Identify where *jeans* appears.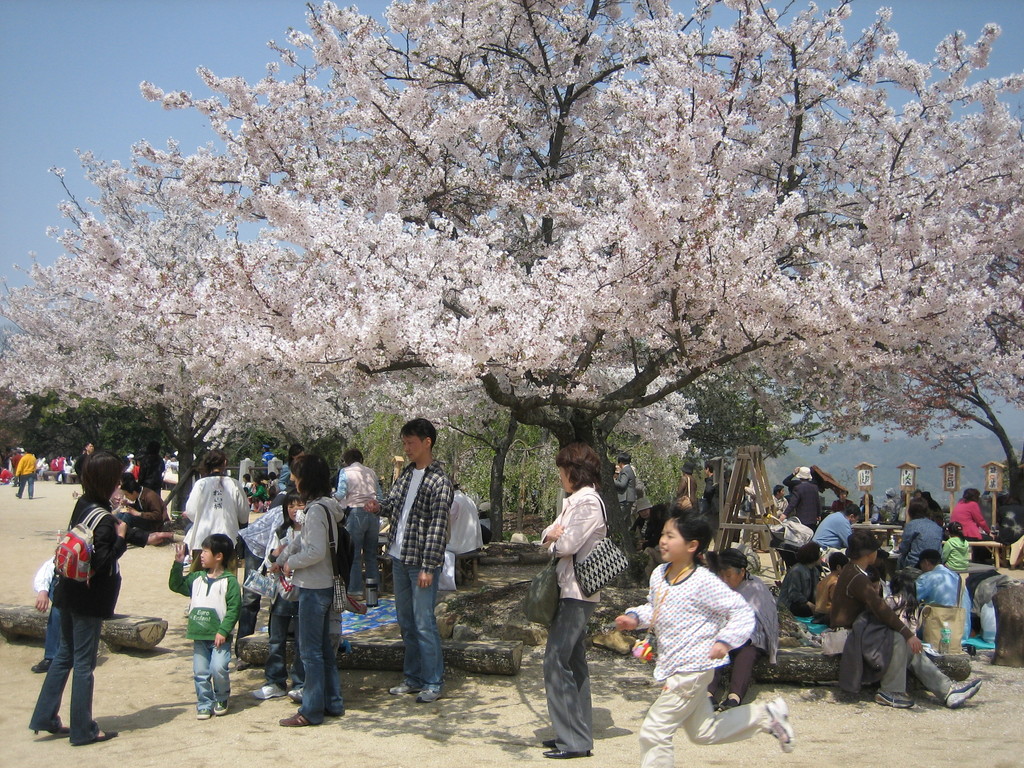
Appears at <bbox>112, 508, 158, 529</bbox>.
